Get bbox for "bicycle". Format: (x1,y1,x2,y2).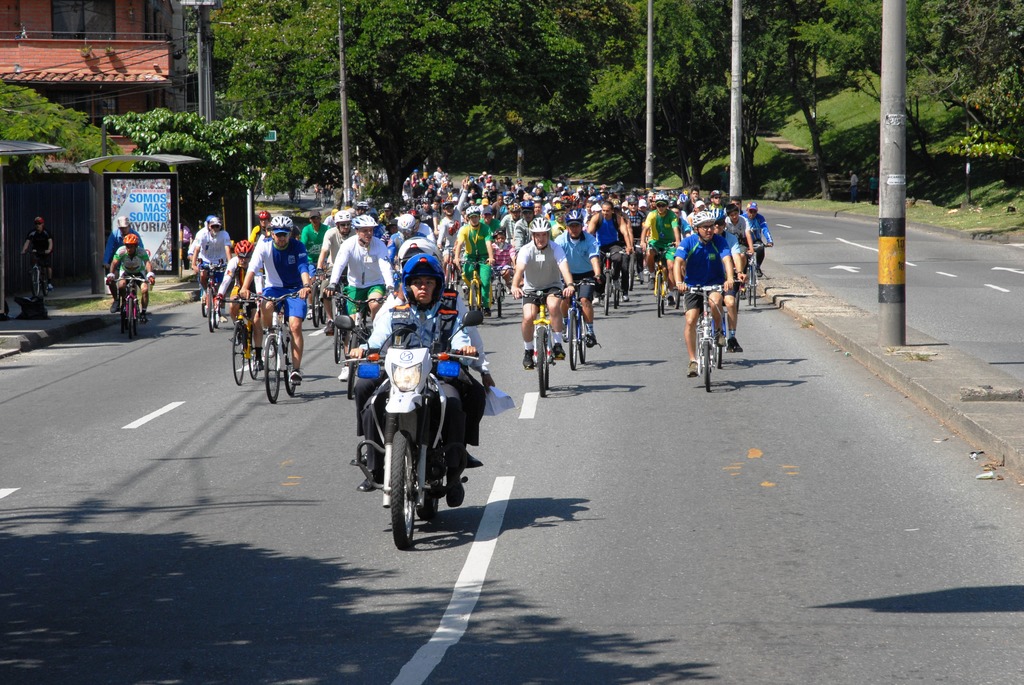
(683,281,721,399).
